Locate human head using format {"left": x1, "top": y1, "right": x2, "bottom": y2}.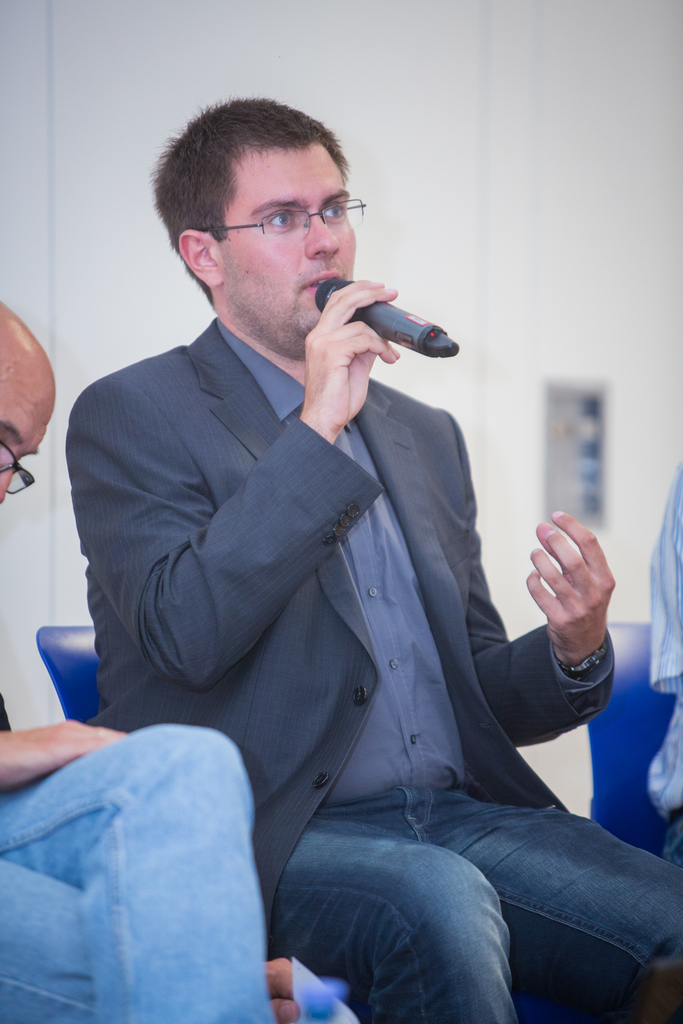
{"left": 0, "top": 302, "right": 52, "bottom": 501}.
